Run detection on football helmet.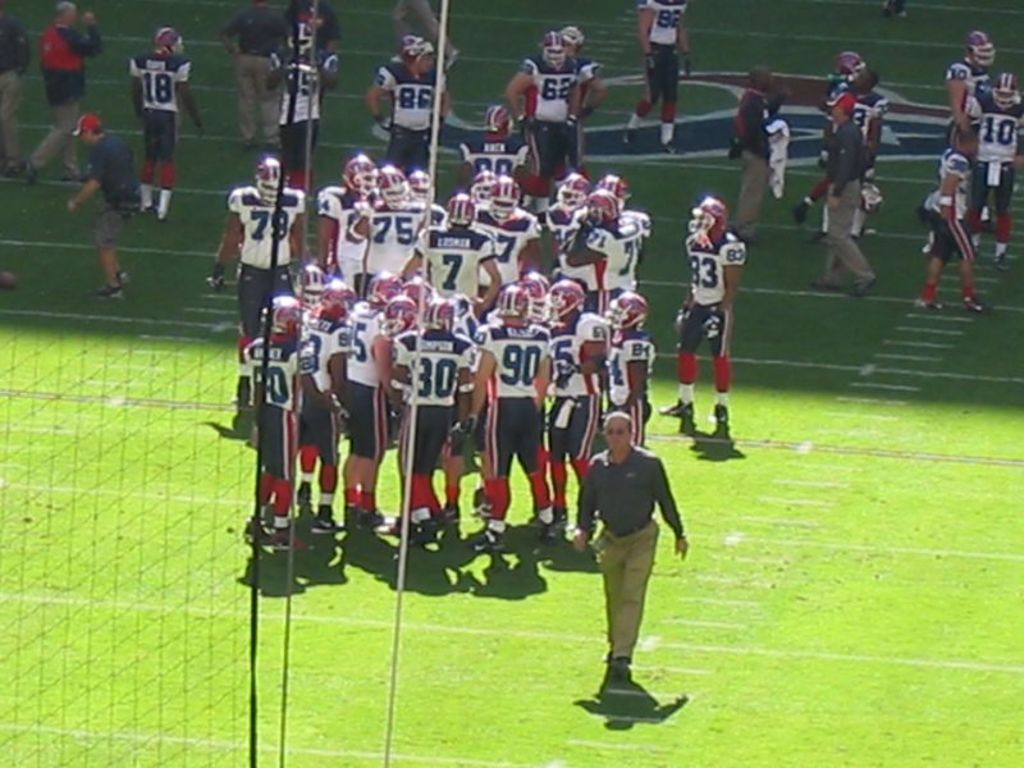
Result: bbox=(690, 196, 730, 234).
